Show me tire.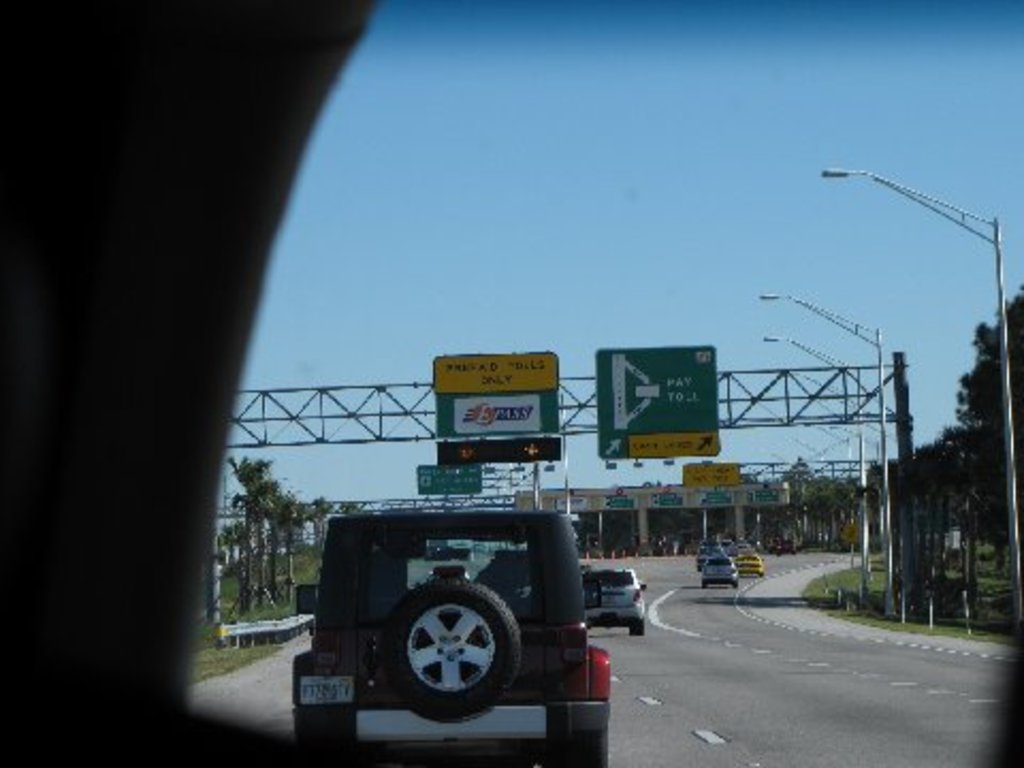
tire is here: {"left": 570, "top": 730, "right": 608, "bottom": 766}.
